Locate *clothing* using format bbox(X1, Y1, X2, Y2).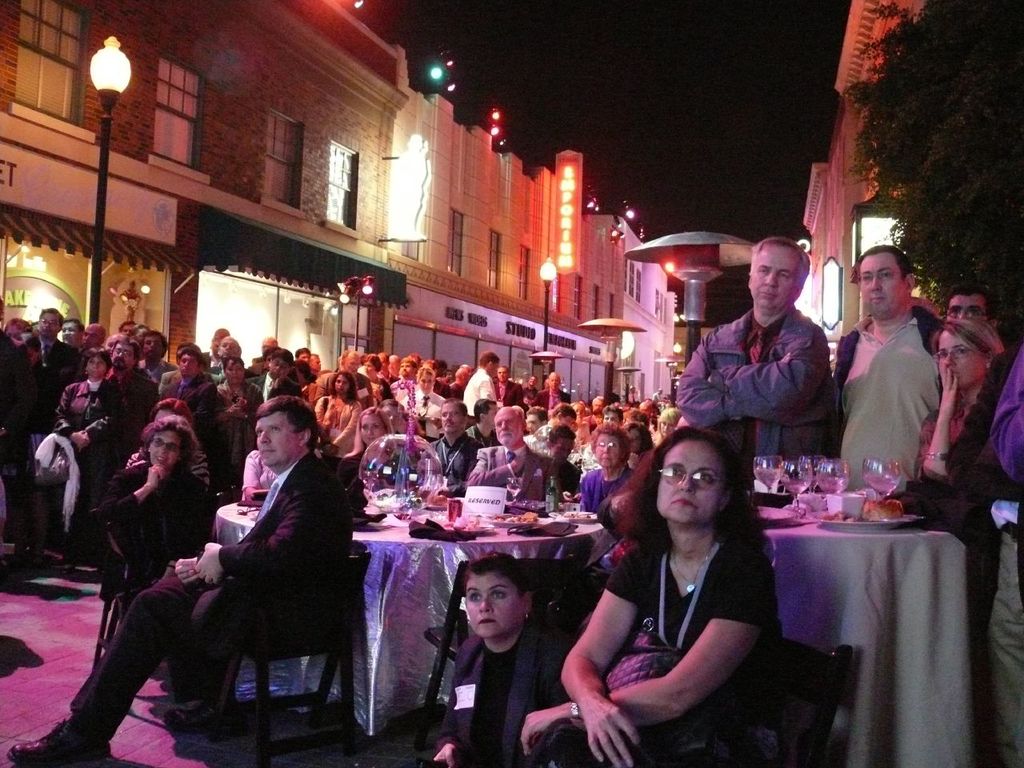
bbox(543, 454, 585, 498).
